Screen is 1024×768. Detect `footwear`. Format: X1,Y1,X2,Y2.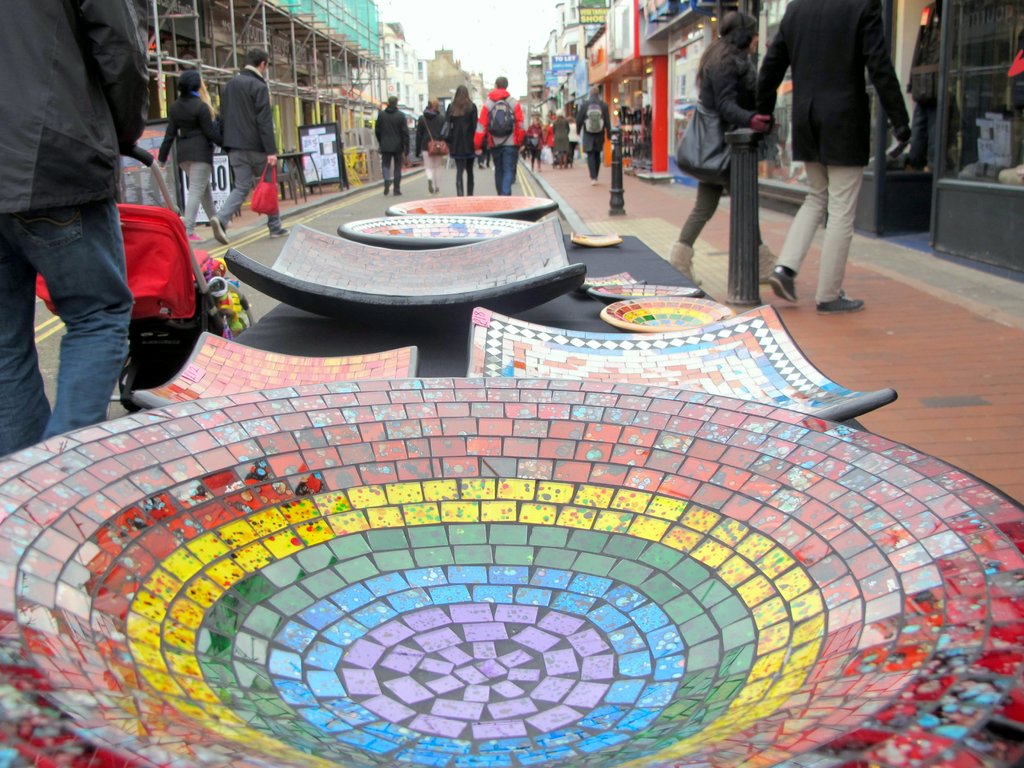
429,183,429,191.
